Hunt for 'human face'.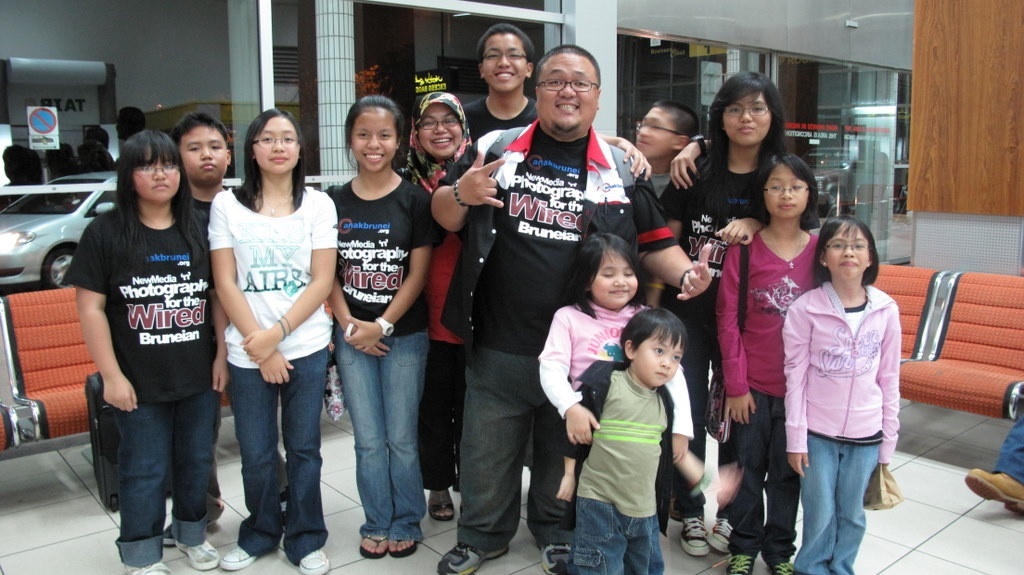
Hunted down at [left=351, top=100, right=408, bottom=178].
